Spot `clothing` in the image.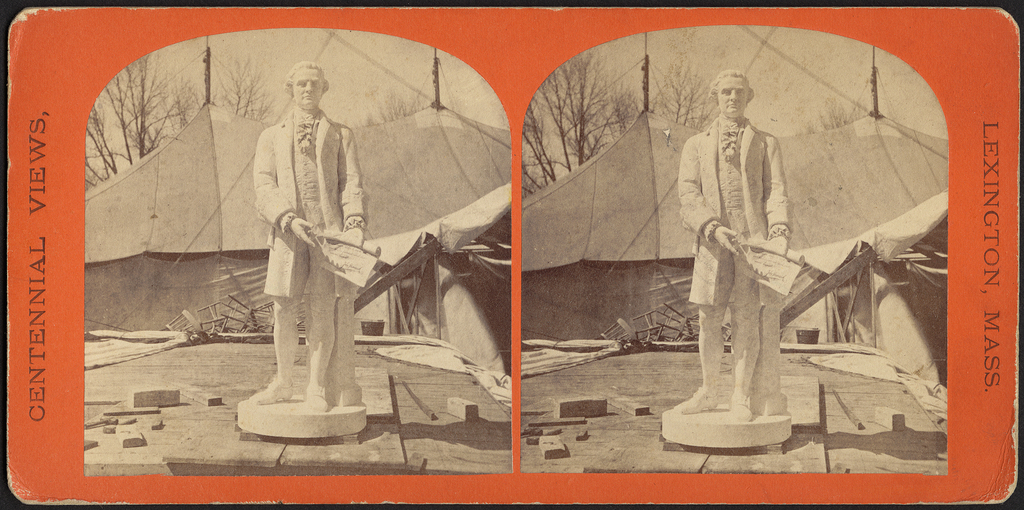
`clothing` found at box=[675, 108, 792, 397].
